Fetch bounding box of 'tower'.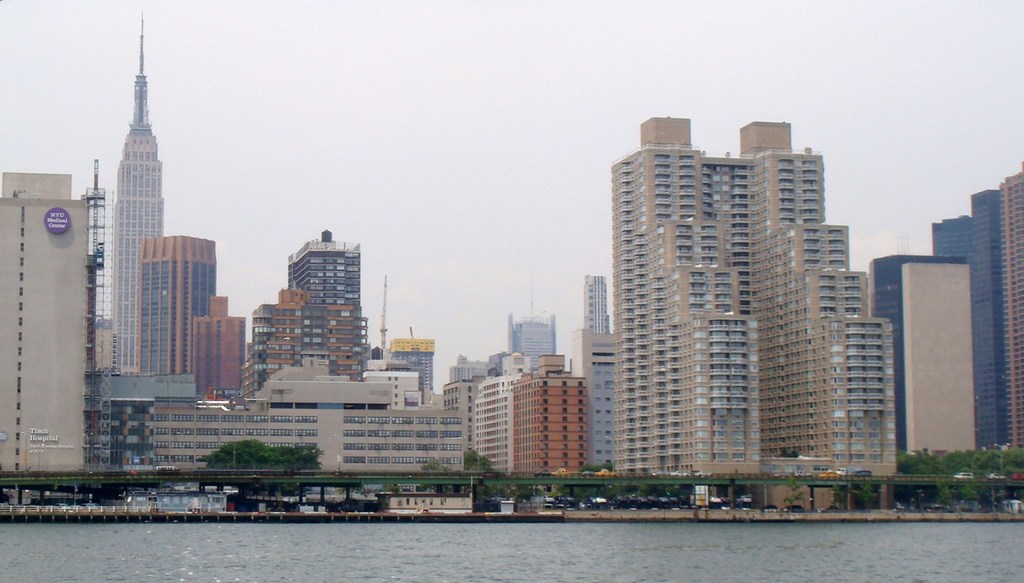
Bbox: select_region(515, 319, 550, 378).
